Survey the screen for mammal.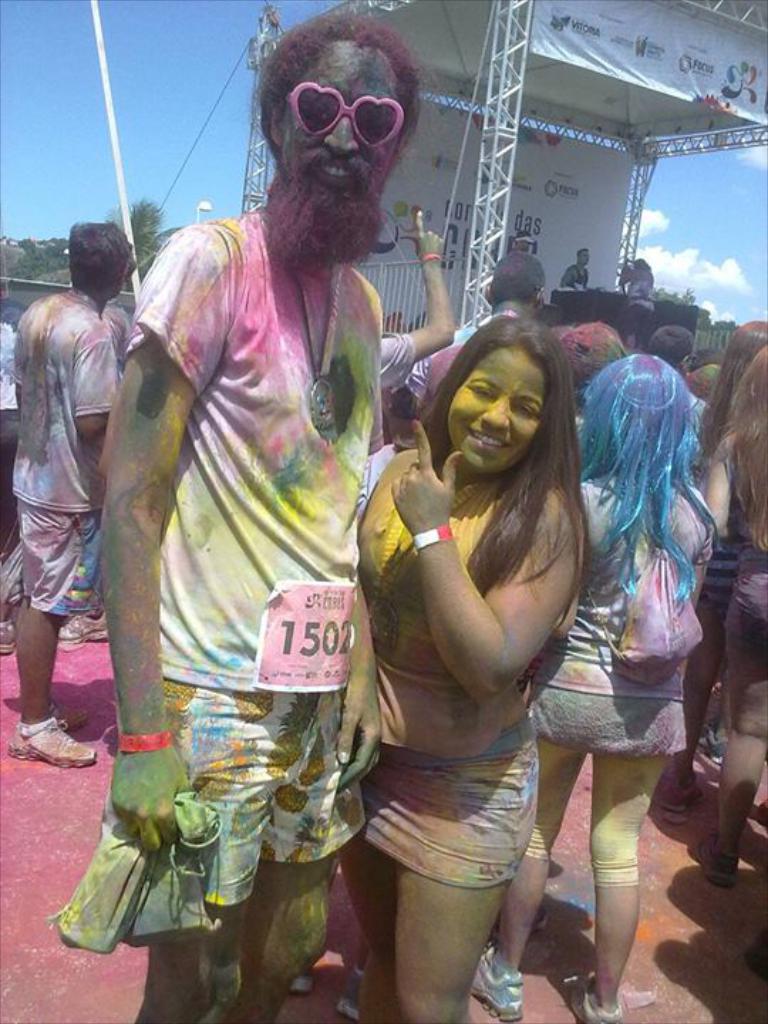
Survey found: [x1=686, y1=361, x2=732, y2=398].
